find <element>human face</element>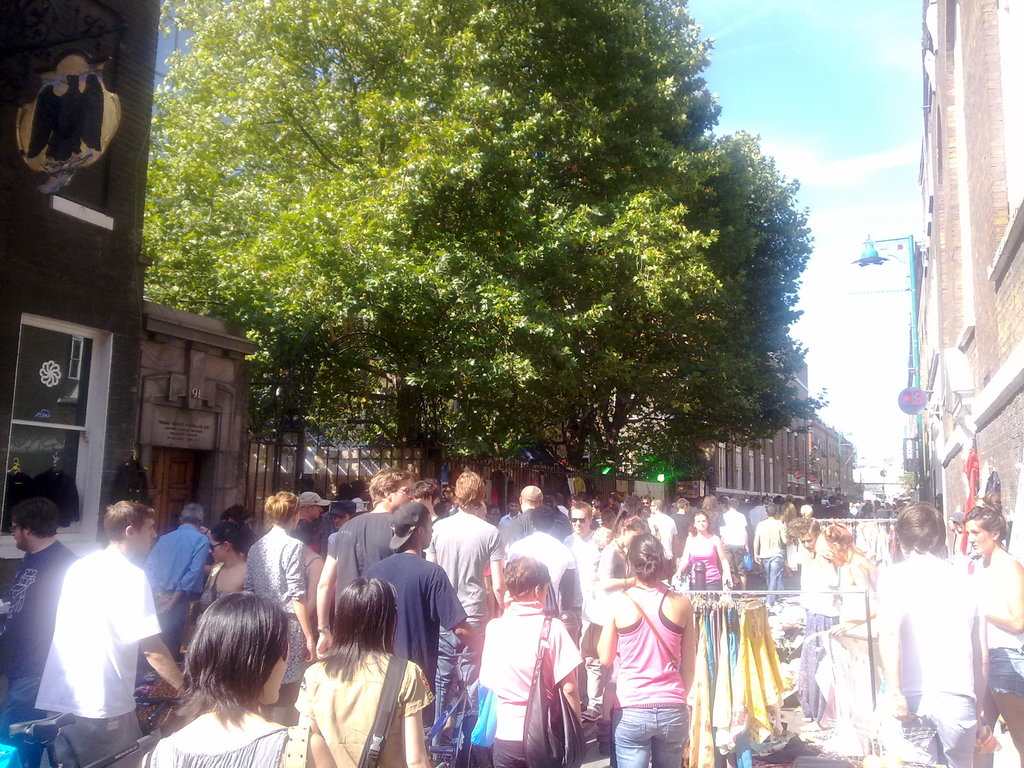
pyautogui.locateOnScreen(693, 516, 708, 528)
